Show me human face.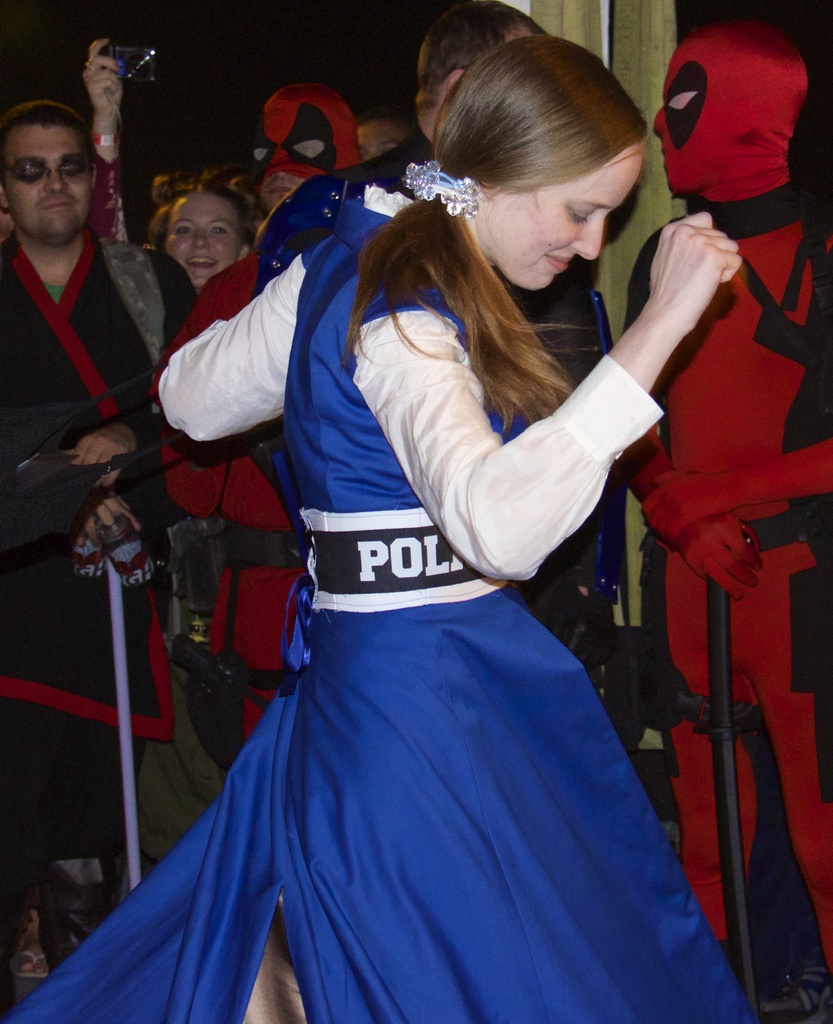
human face is here: BBox(161, 195, 237, 287).
